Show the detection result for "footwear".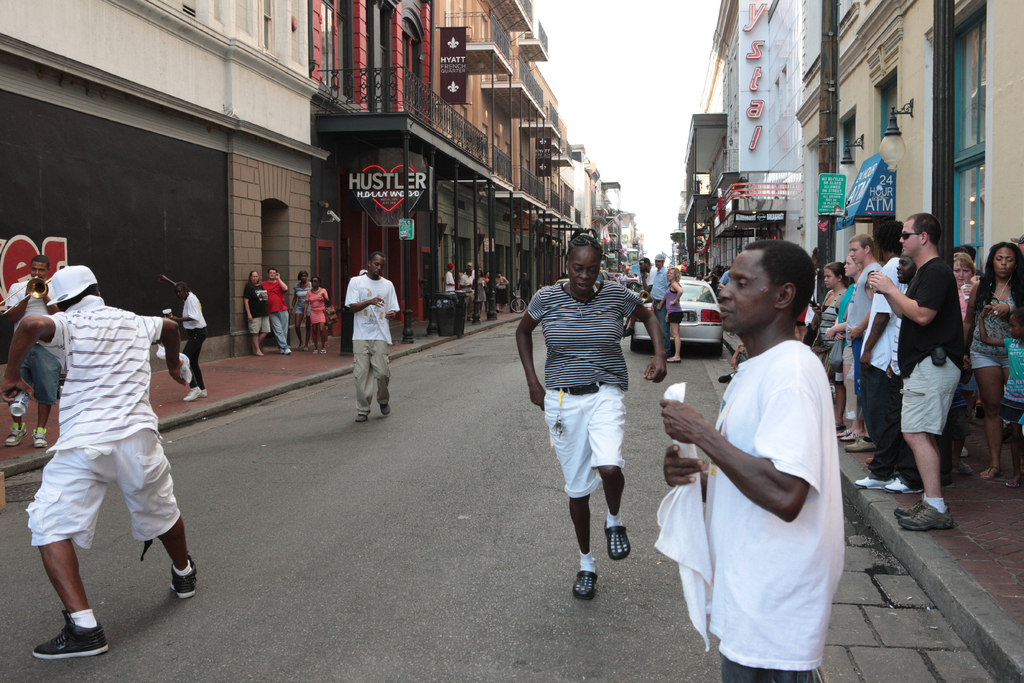
bbox=[575, 568, 601, 597].
